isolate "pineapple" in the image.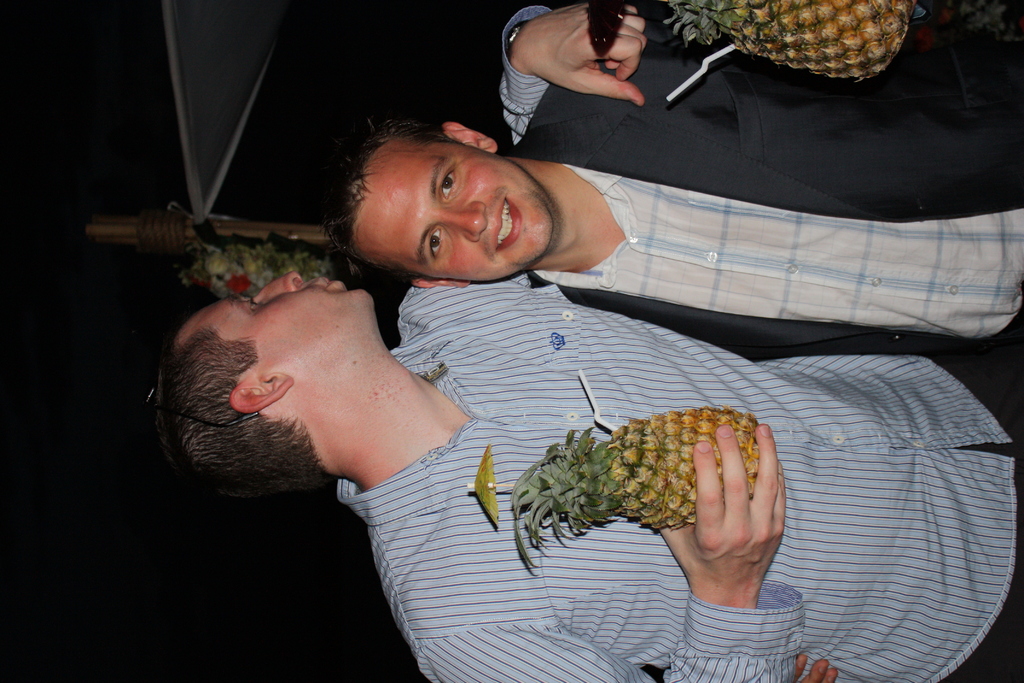
Isolated region: bbox(666, 0, 913, 79).
